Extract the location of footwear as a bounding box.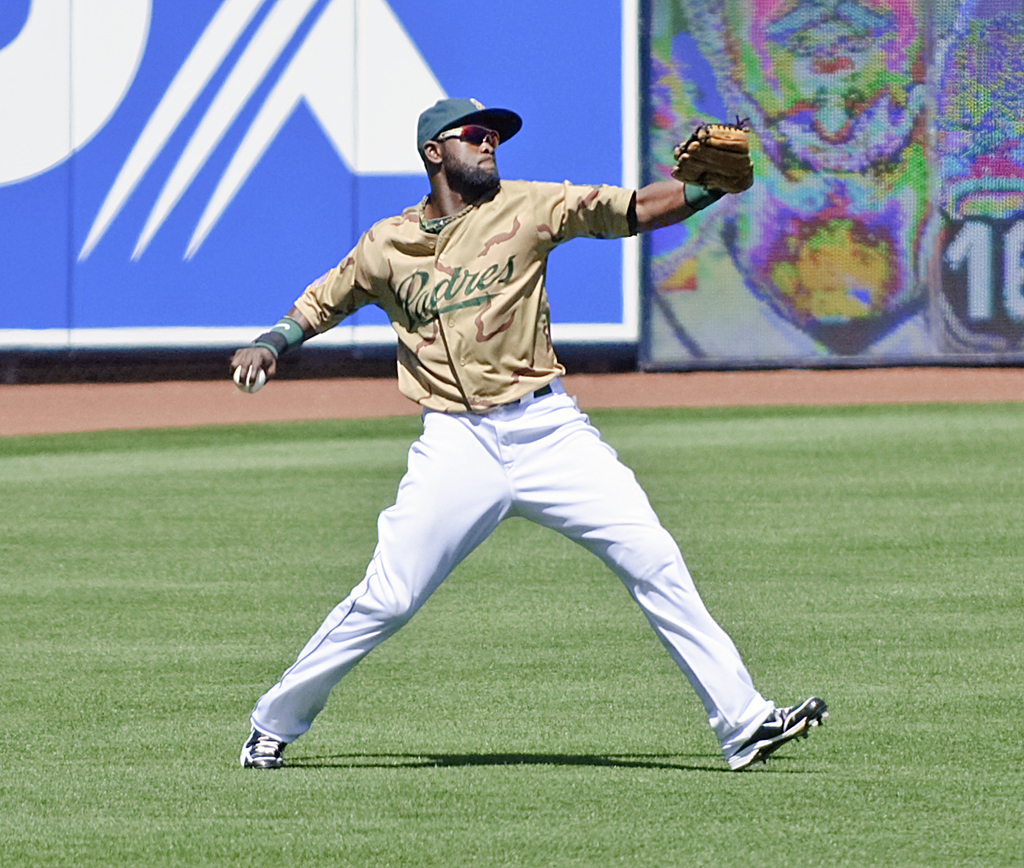
707/700/825/779.
